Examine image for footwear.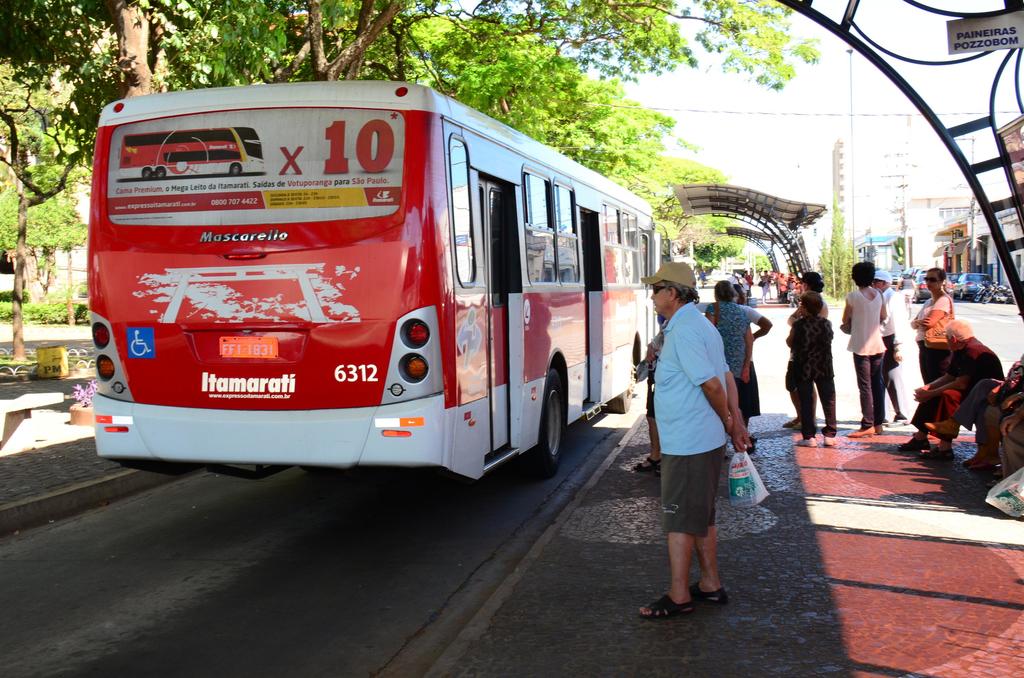
Examination result: <region>797, 433, 819, 449</region>.
